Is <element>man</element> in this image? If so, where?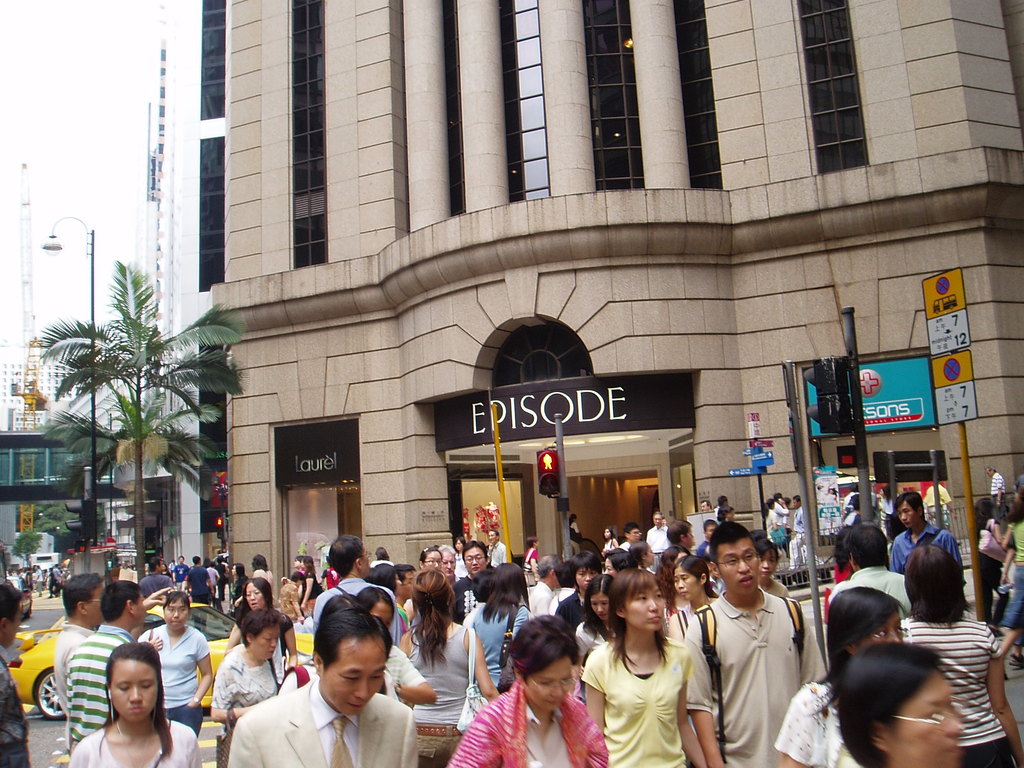
Yes, at locate(225, 606, 422, 767).
